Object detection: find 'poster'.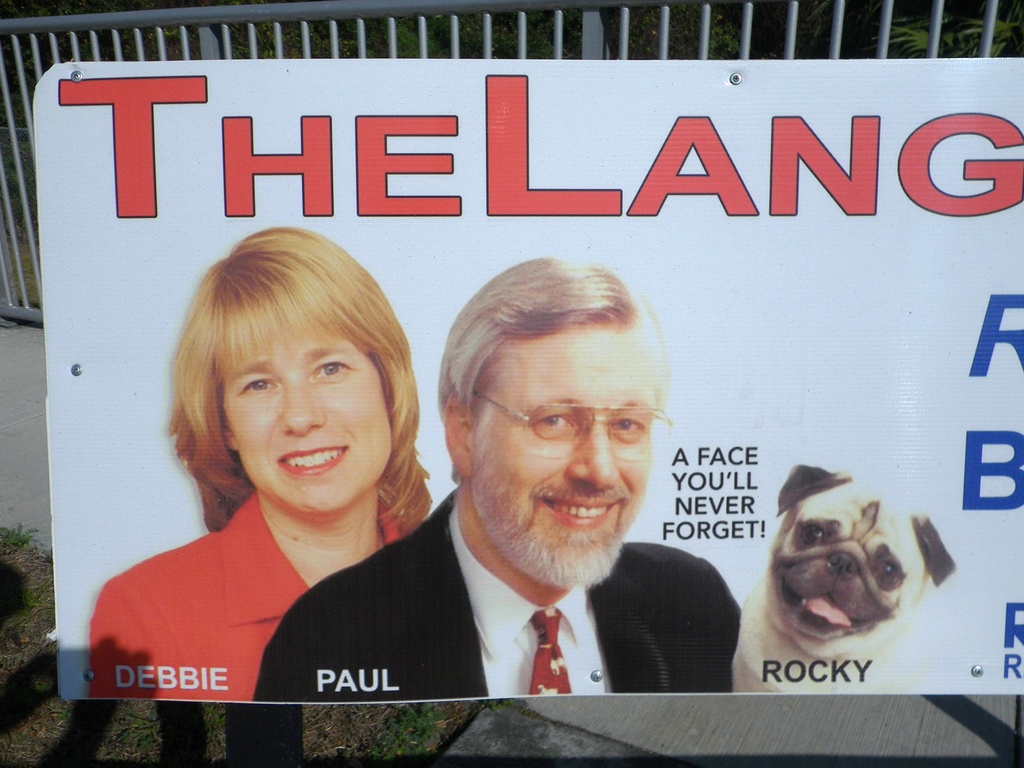
Rect(33, 51, 1023, 703).
